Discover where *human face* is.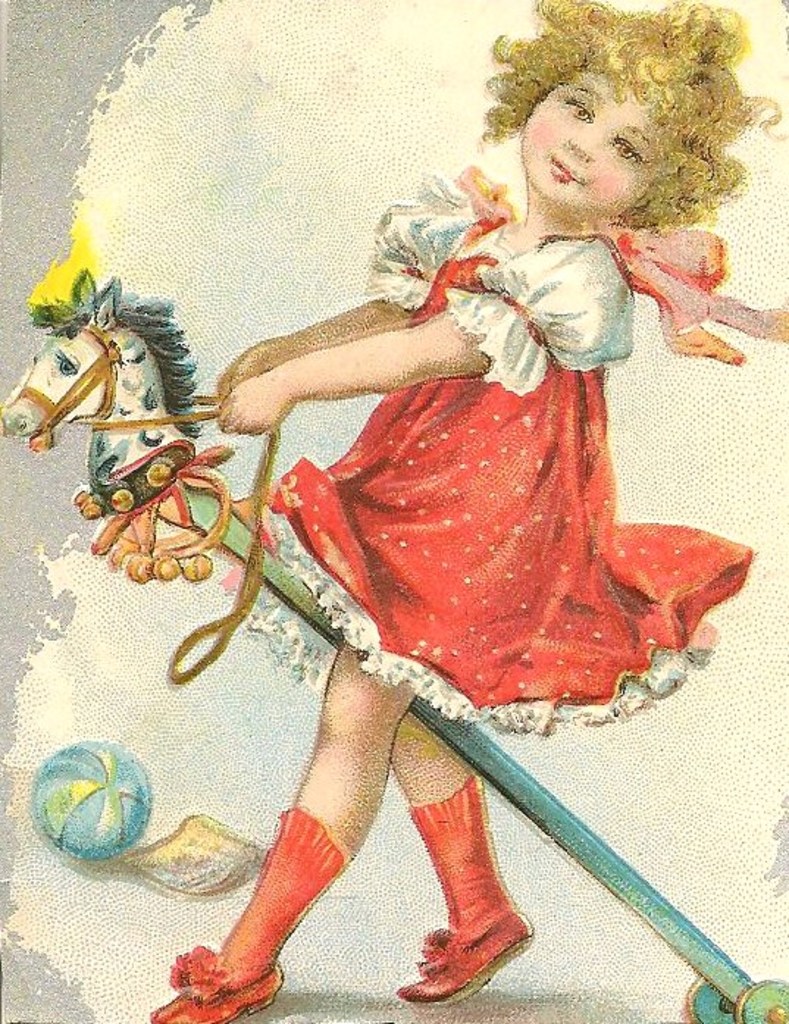
Discovered at Rect(523, 68, 657, 226).
